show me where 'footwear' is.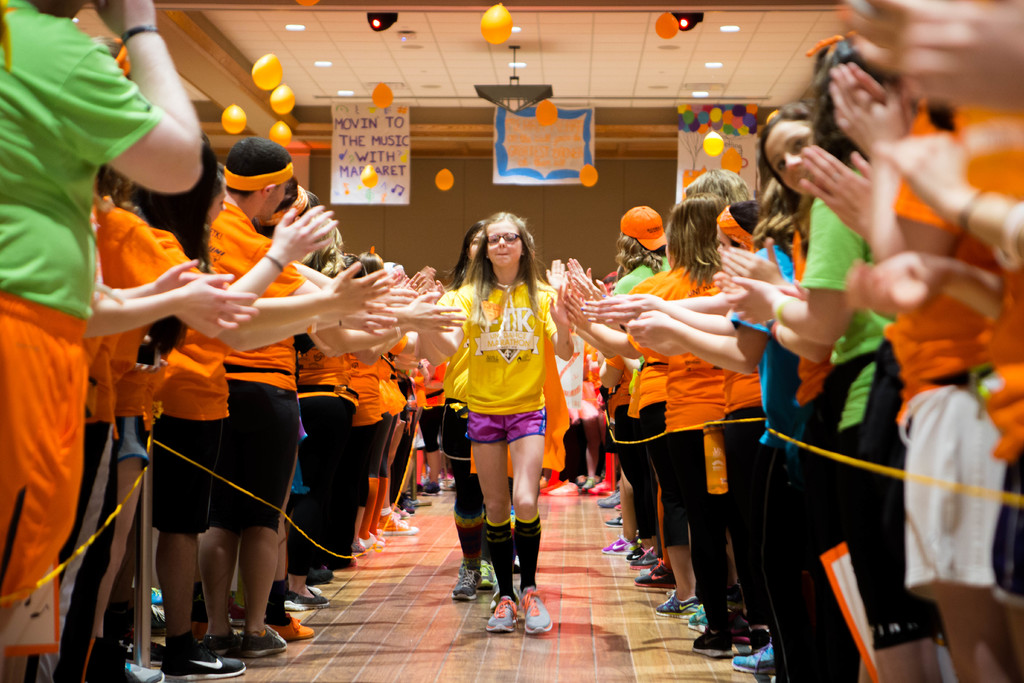
'footwear' is at l=246, t=628, r=291, b=661.
